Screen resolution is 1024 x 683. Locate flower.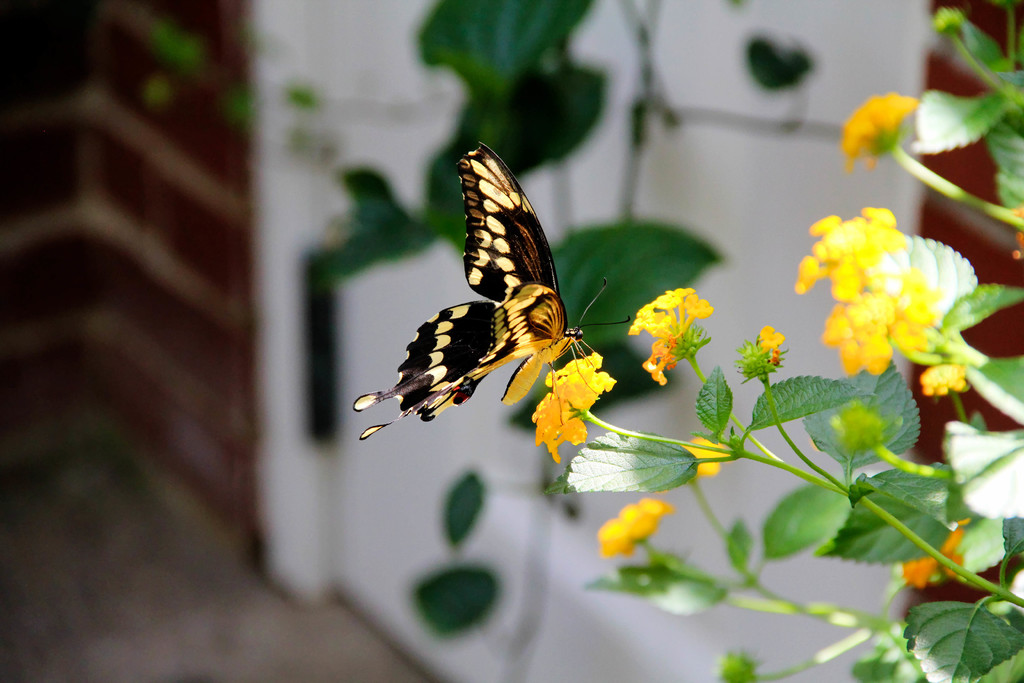
bbox=[604, 501, 665, 555].
